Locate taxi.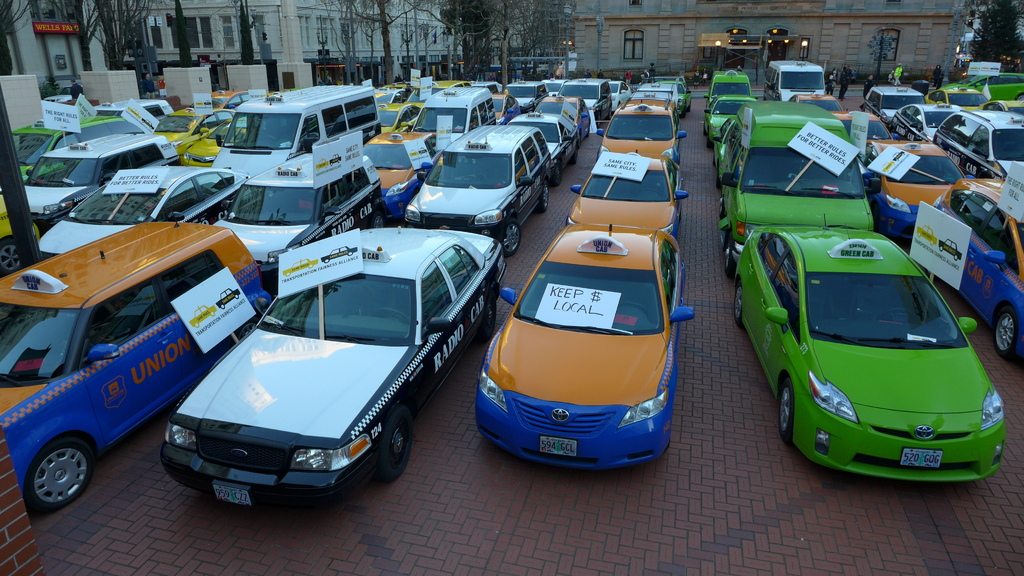
Bounding box: x1=569 y1=154 x2=673 y2=243.
